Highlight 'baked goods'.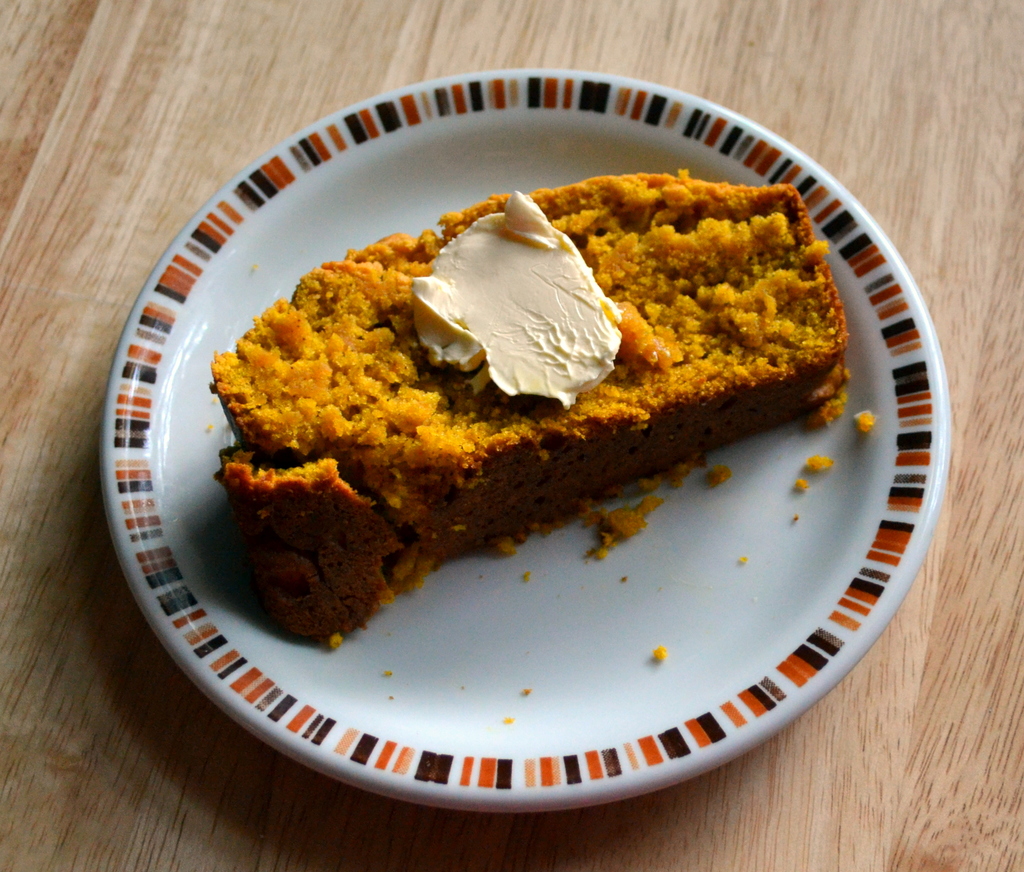
Highlighted region: [198, 166, 881, 643].
